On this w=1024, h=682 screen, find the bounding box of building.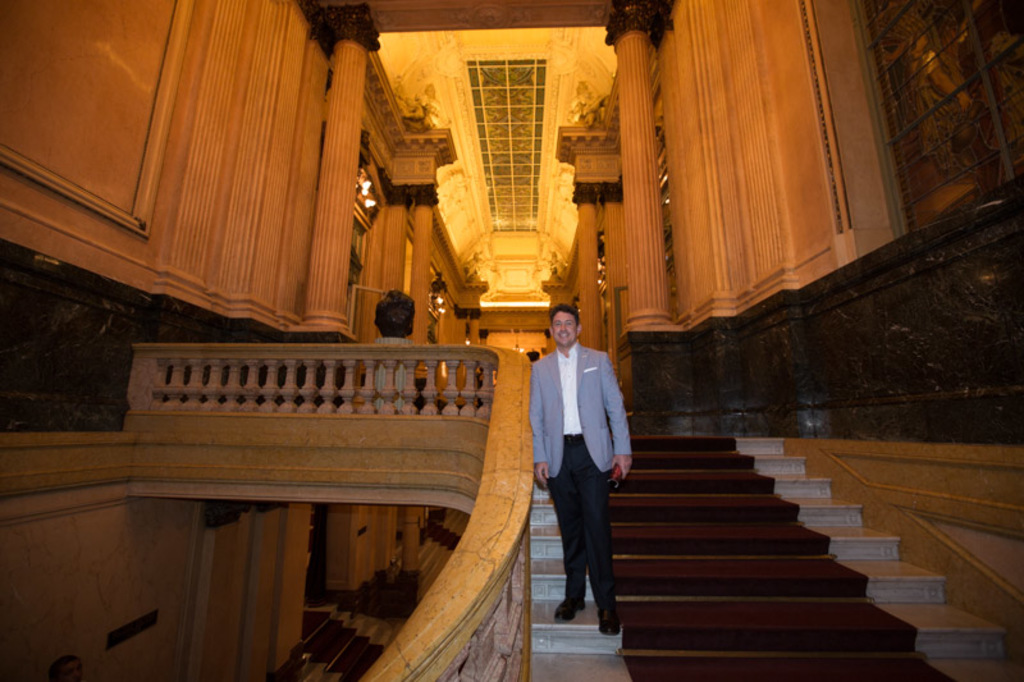
Bounding box: bbox(0, 0, 1023, 681).
